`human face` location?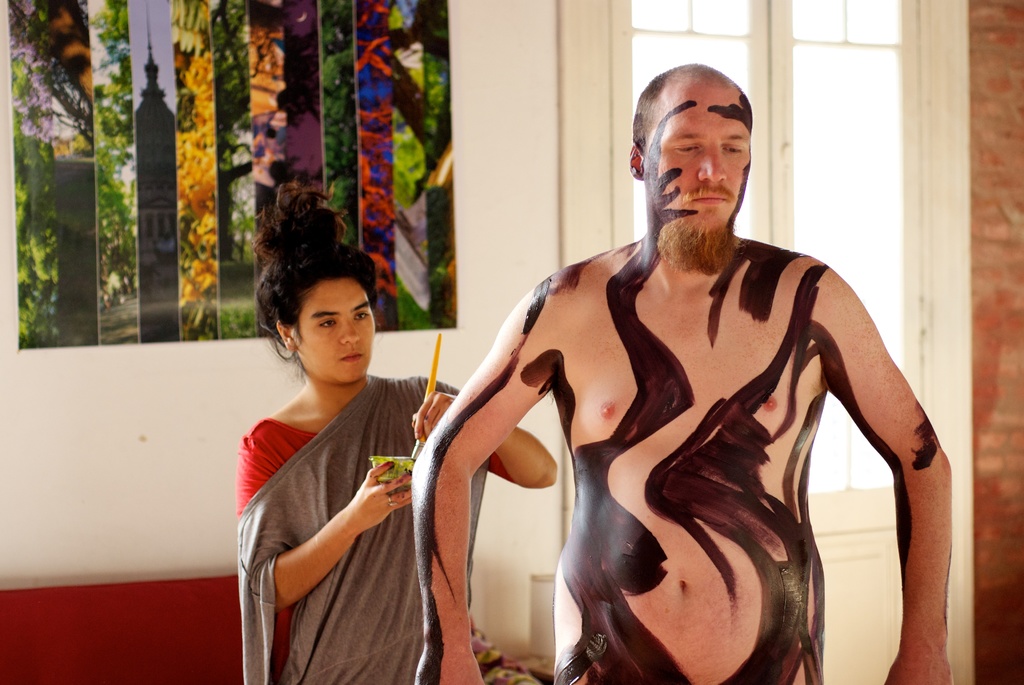
region(642, 88, 755, 232)
